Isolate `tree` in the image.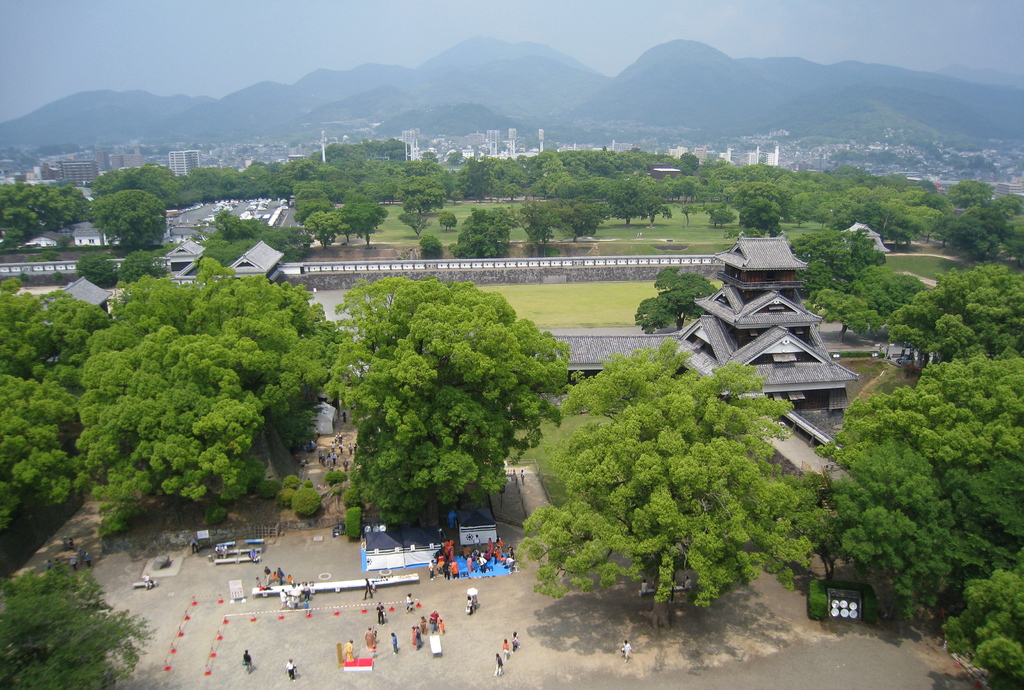
Isolated region: 183:265:351:344.
